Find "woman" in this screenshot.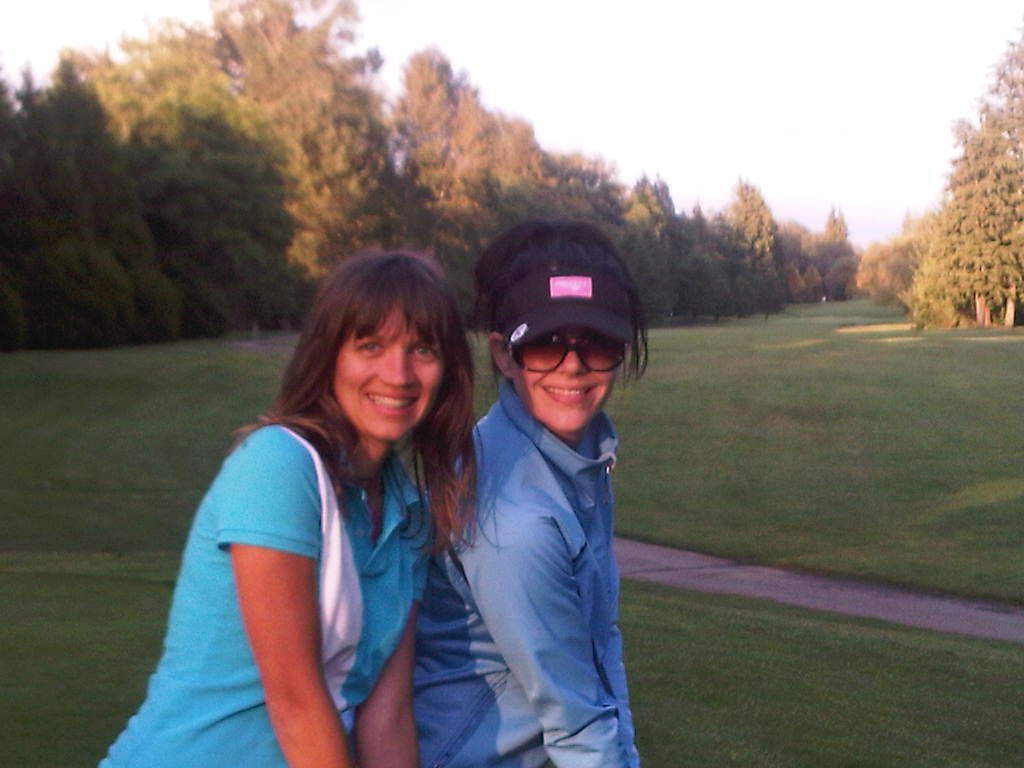
The bounding box for "woman" is rect(410, 215, 645, 766).
